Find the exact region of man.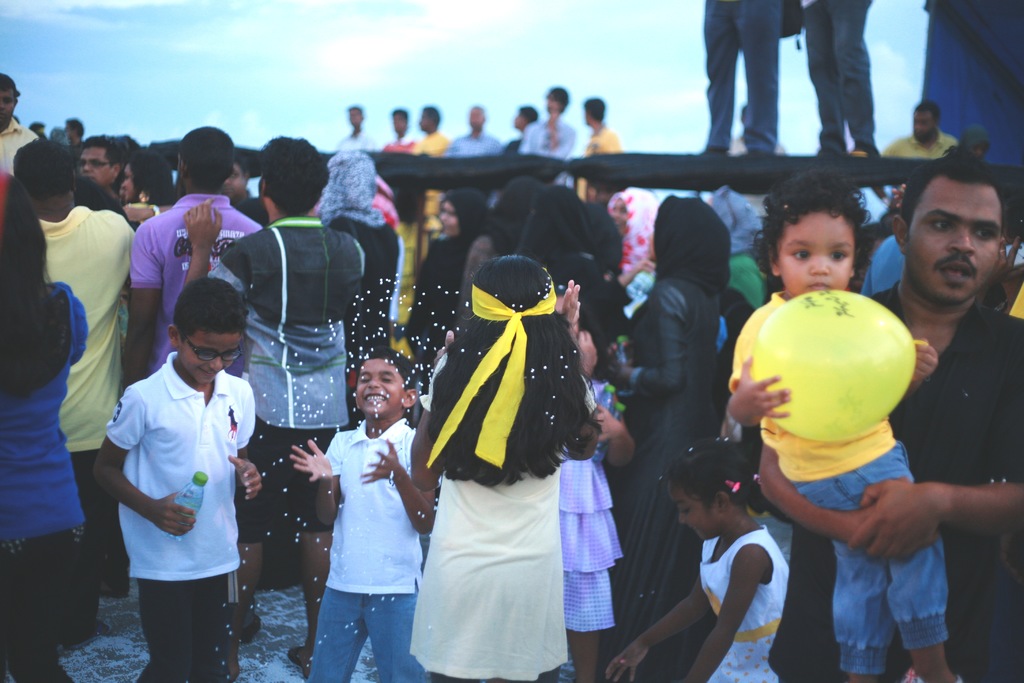
Exact region: box=[346, 104, 372, 154].
